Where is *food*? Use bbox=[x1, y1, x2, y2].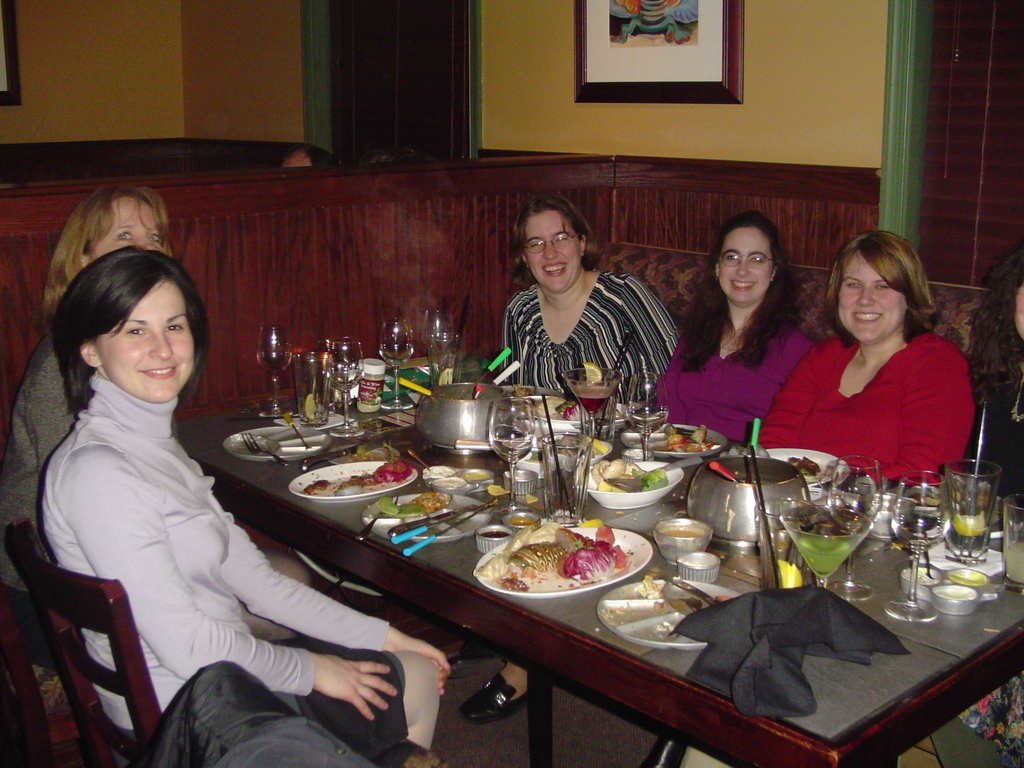
bbox=[774, 560, 804, 588].
